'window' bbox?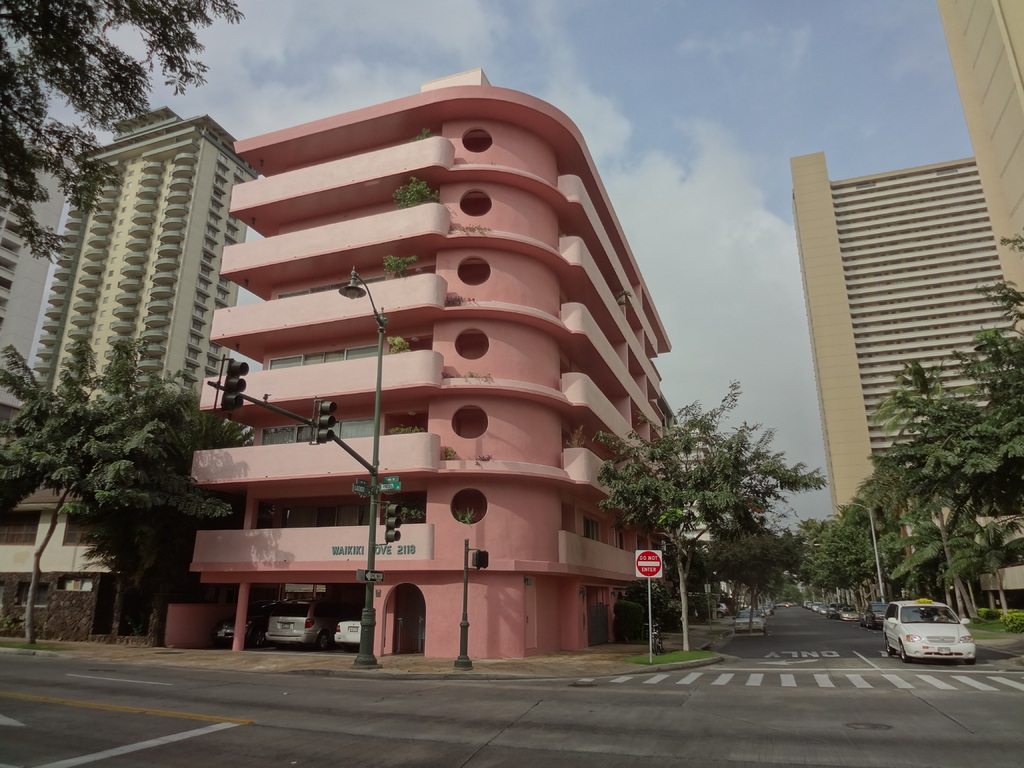
bbox(277, 284, 307, 301)
